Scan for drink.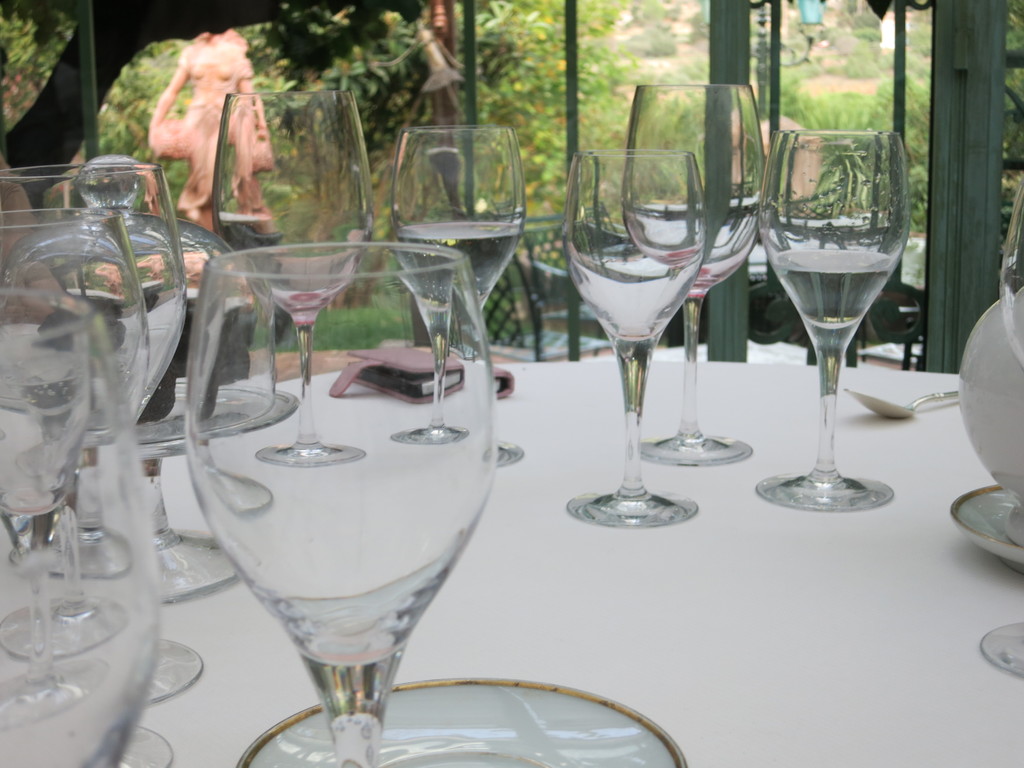
Scan result: 390/227/529/314.
